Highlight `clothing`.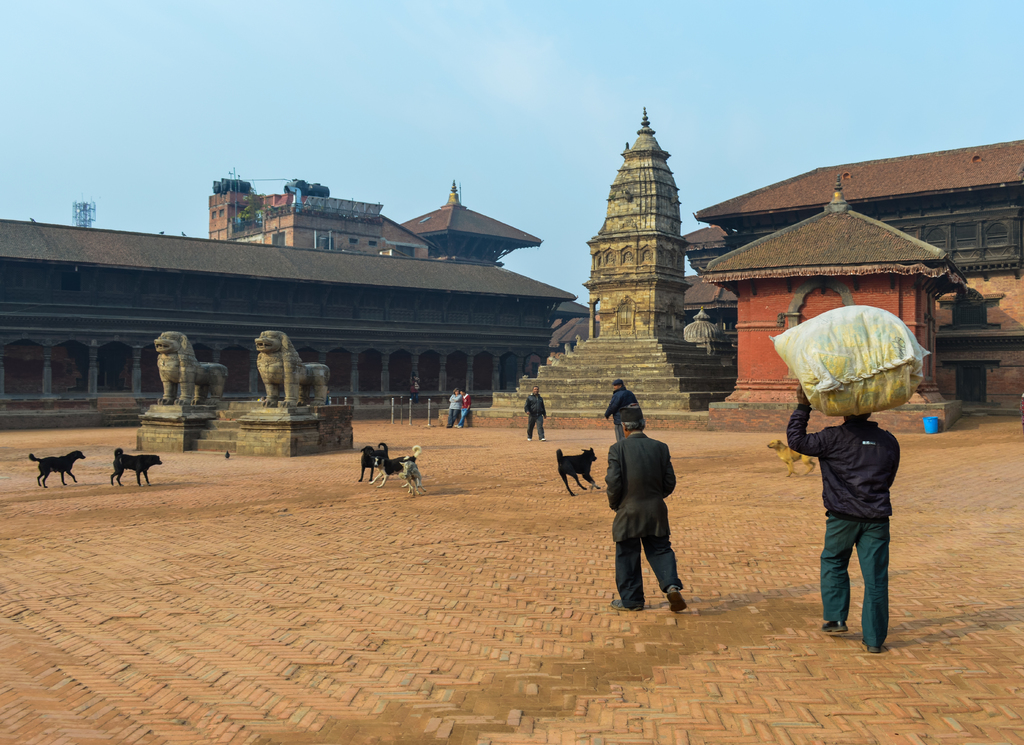
Highlighted region: x1=528, y1=391, x2=544, y2=437.
